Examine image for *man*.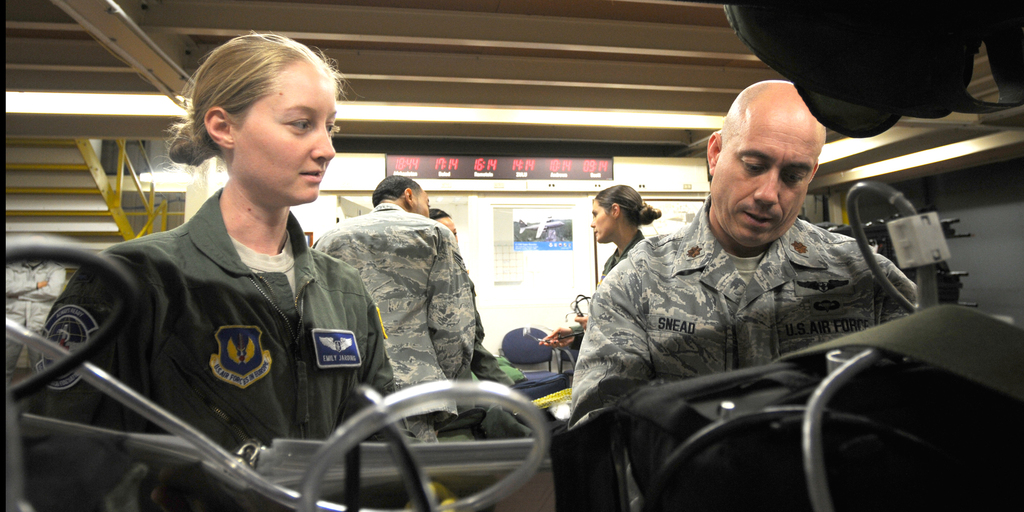
Examination result: {"left": 312, "top": 173, "right": 474, "bottom": 416}.
